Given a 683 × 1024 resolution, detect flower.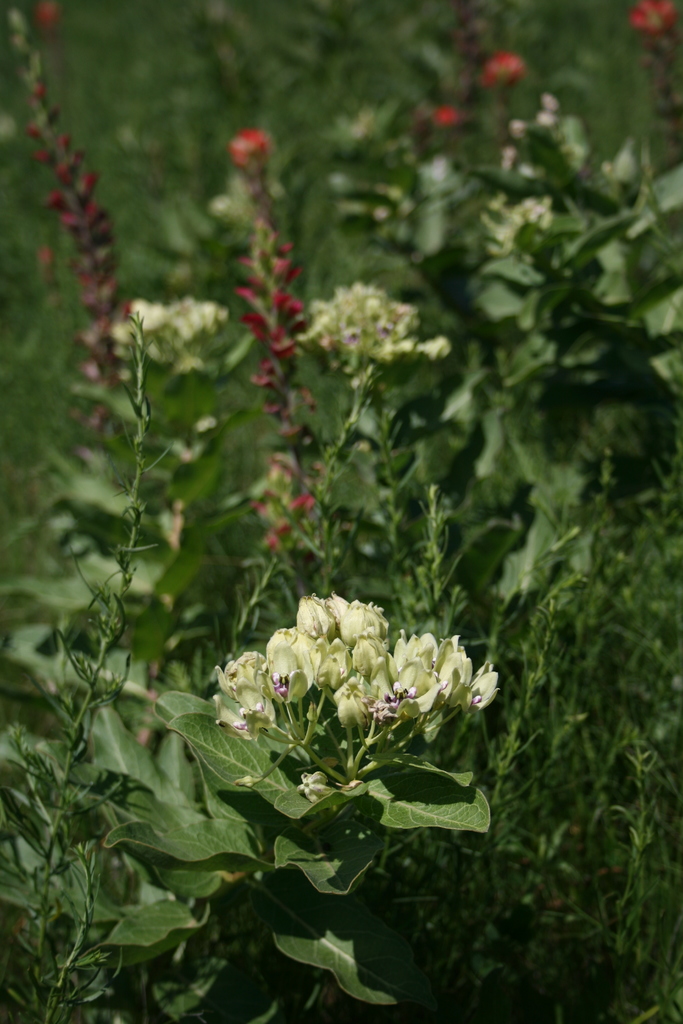
x1=254 y1=636 x2=312 y2=701.
